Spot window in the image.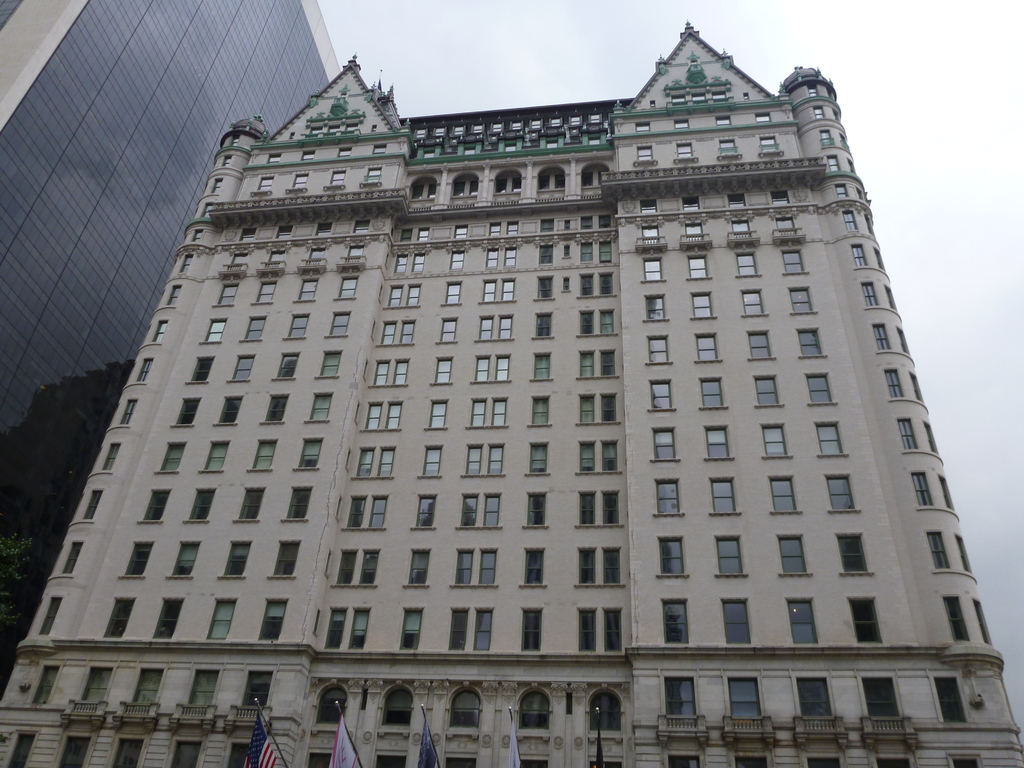
window found at <box>100,442,120,471</box>.
